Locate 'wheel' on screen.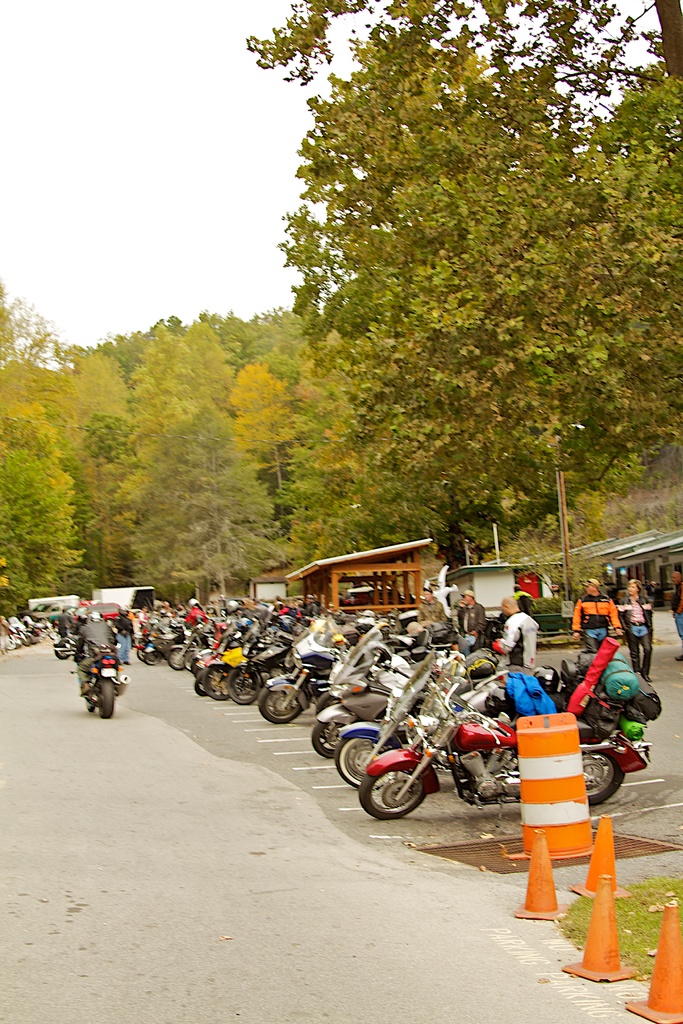
On screen at [left=98, top=677, right=115, bottom=721].
